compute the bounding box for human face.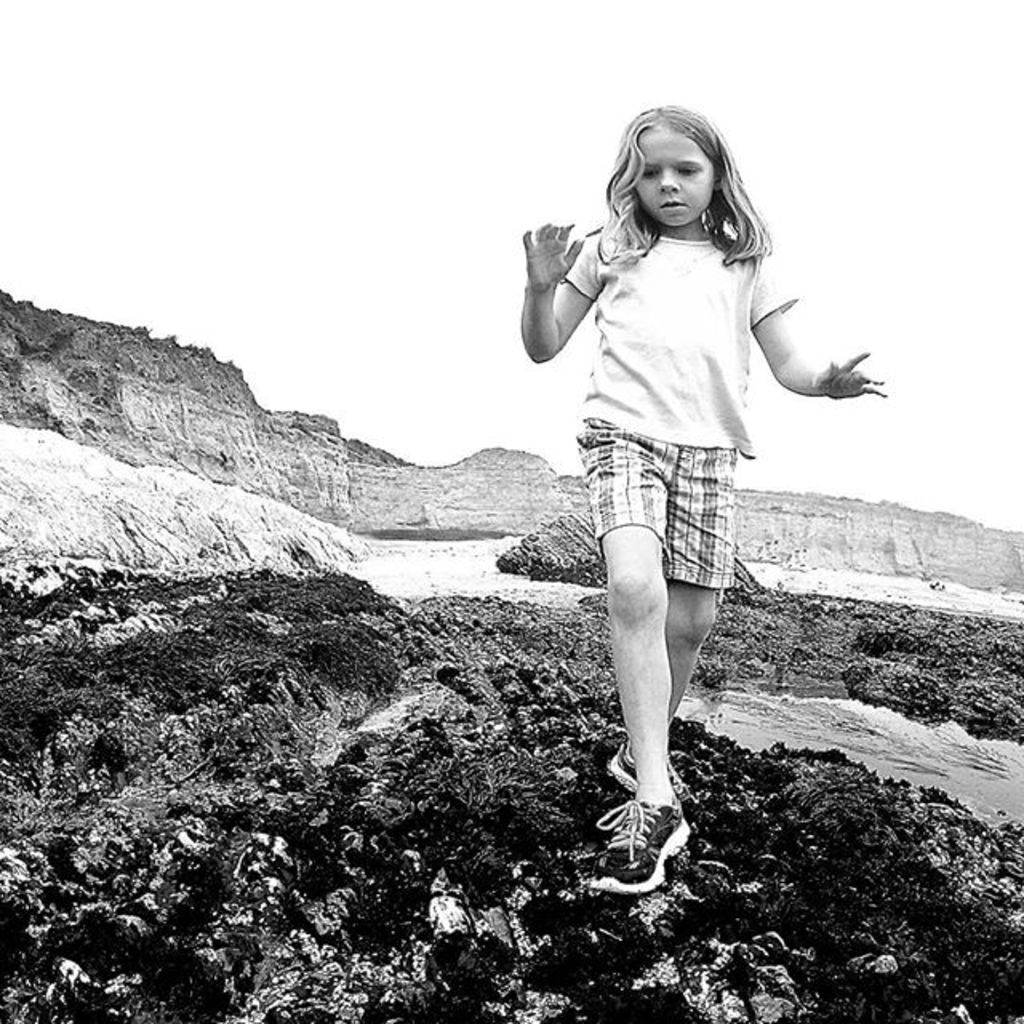
(left=632, top=126, right=717, bottom=227).
